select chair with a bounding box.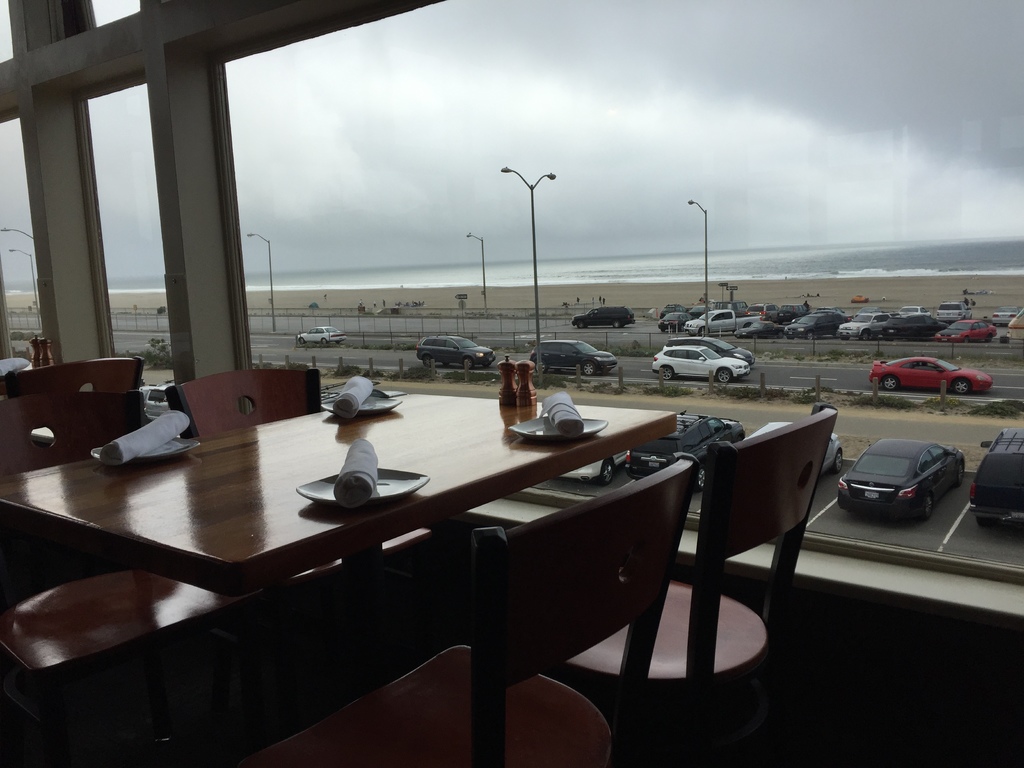
box=[0, 355, 145, 600].
